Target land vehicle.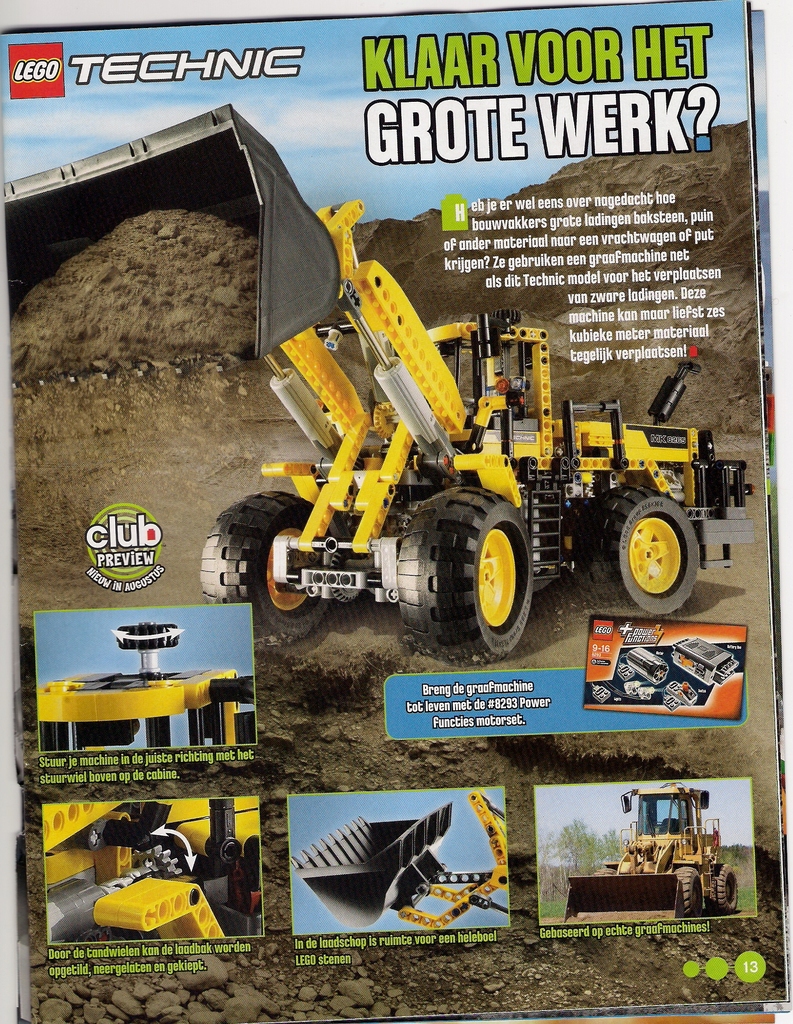
Target region: pyautogui.locateOnScreen(559, 796, 757, 944).
